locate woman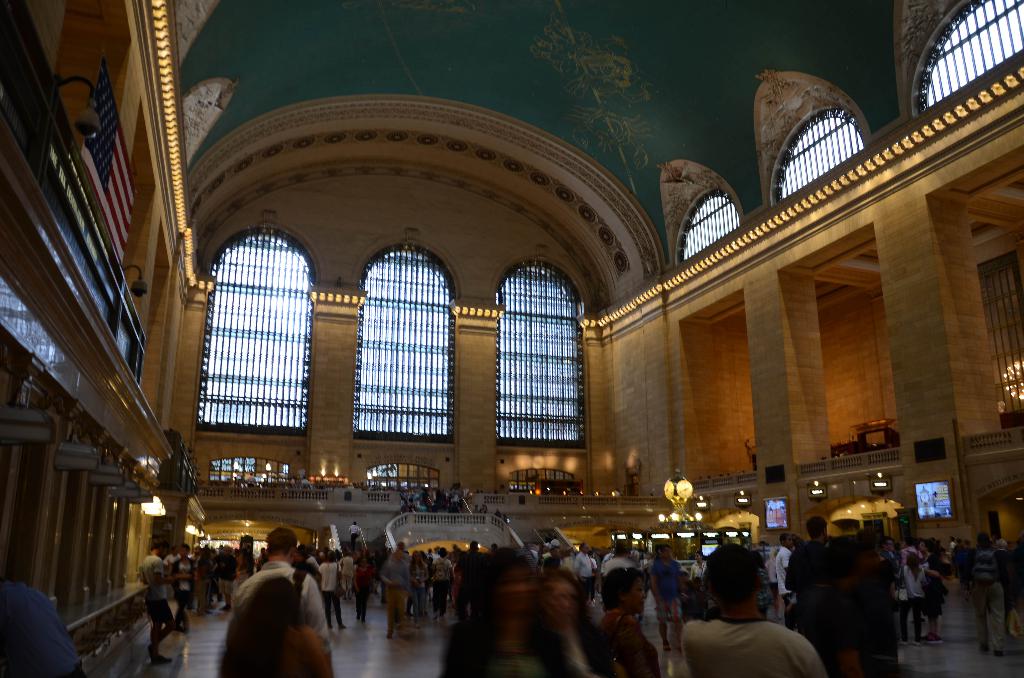
l=751, t=549, r=772, b=618
